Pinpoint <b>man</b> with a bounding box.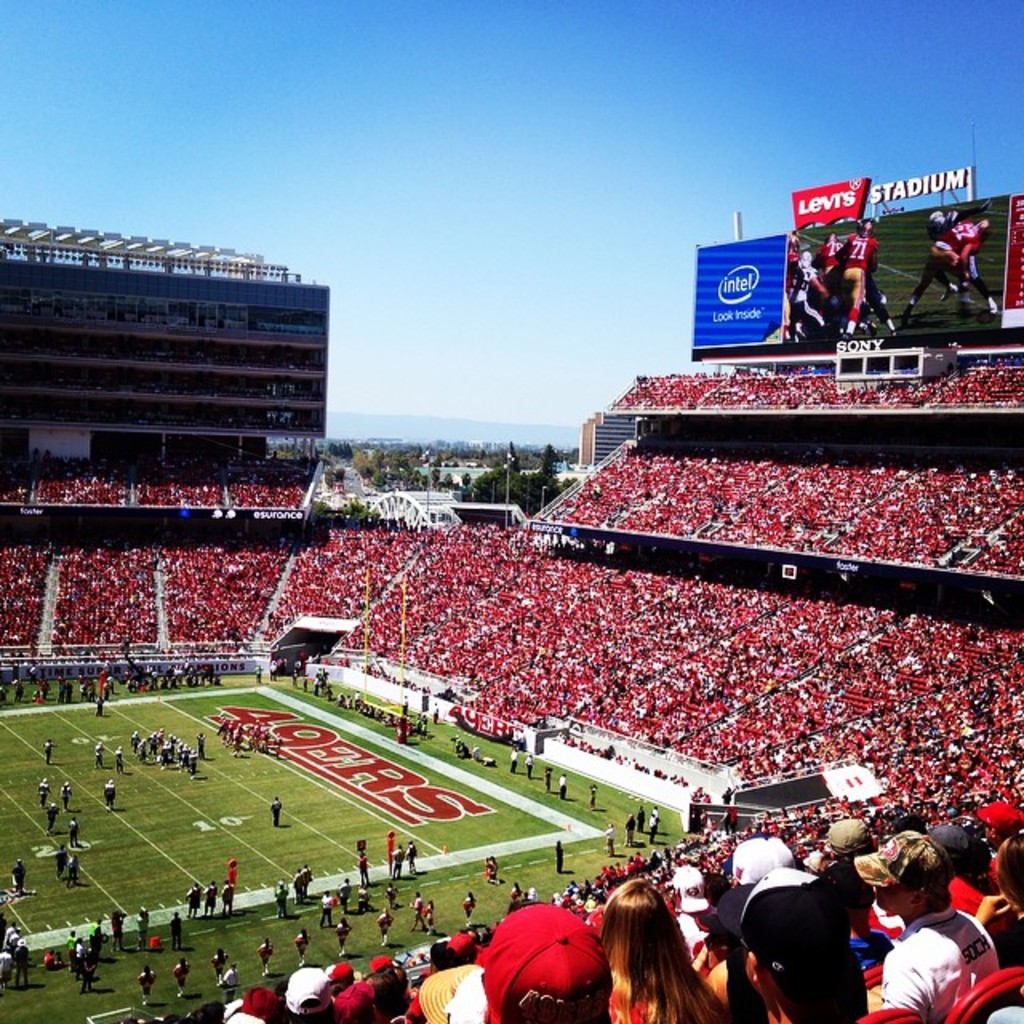
box(872, 827, 1006, 1023).
